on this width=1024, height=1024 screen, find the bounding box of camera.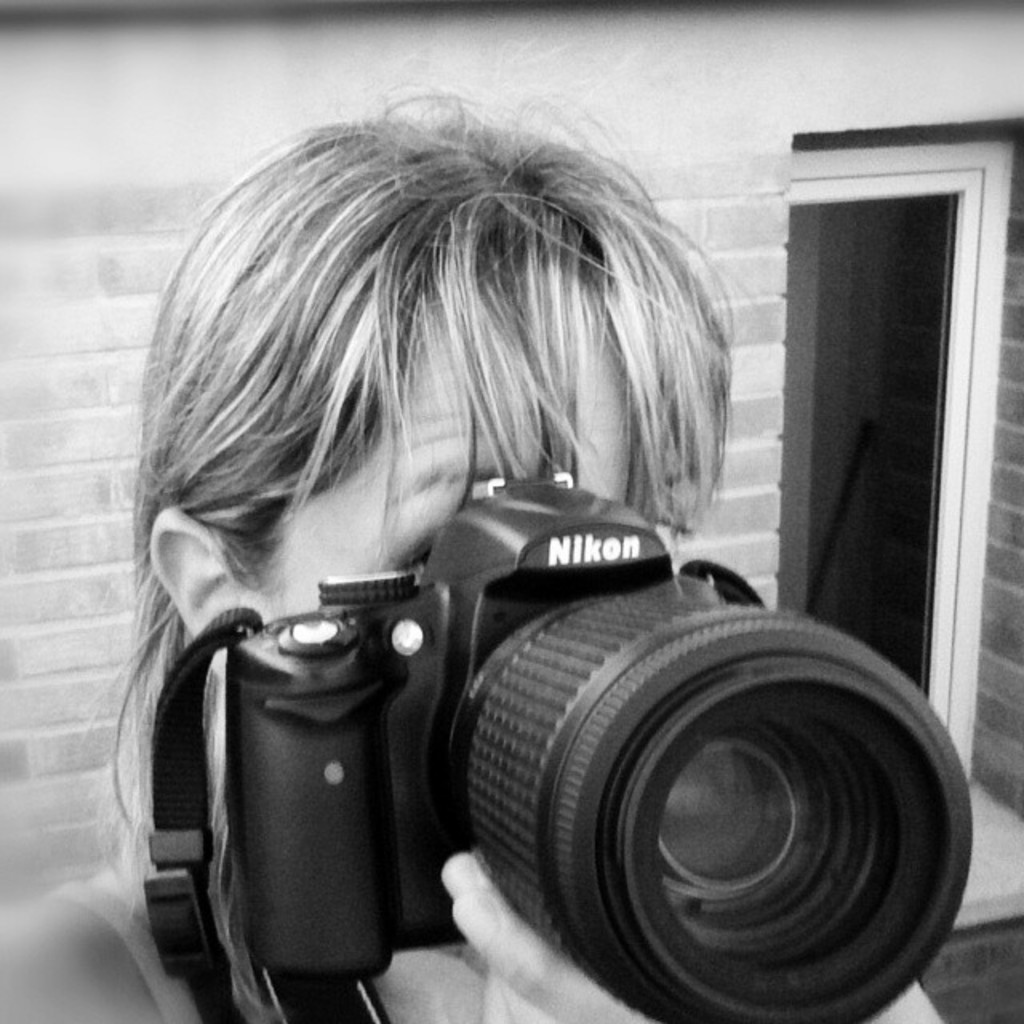
Bounding box: 230:480:973:1022.
